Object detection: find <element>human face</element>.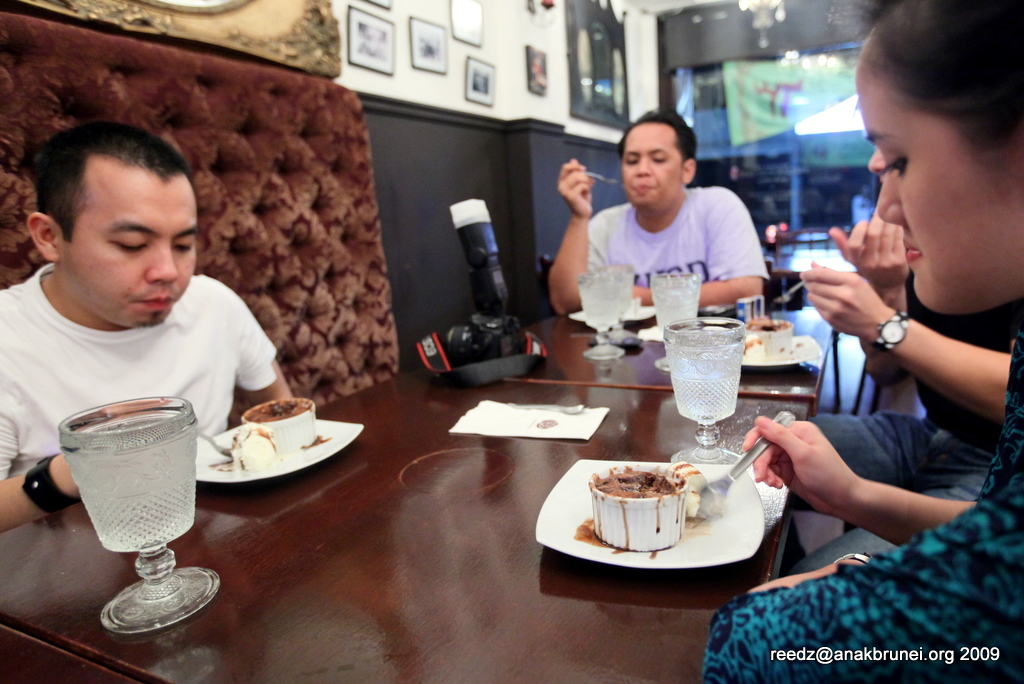
box(869, 149, 889, 184).
